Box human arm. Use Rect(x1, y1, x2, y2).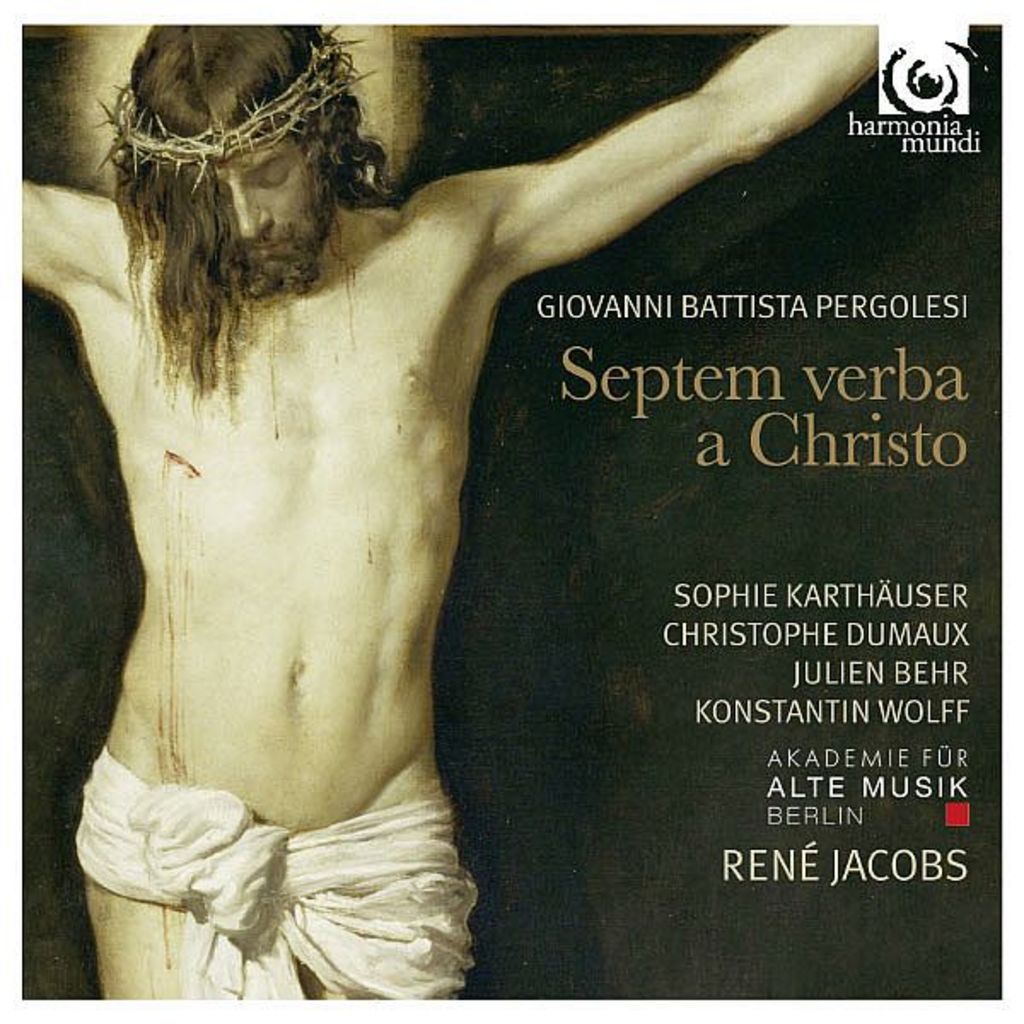
Rect(20, 176, 108, 304).
